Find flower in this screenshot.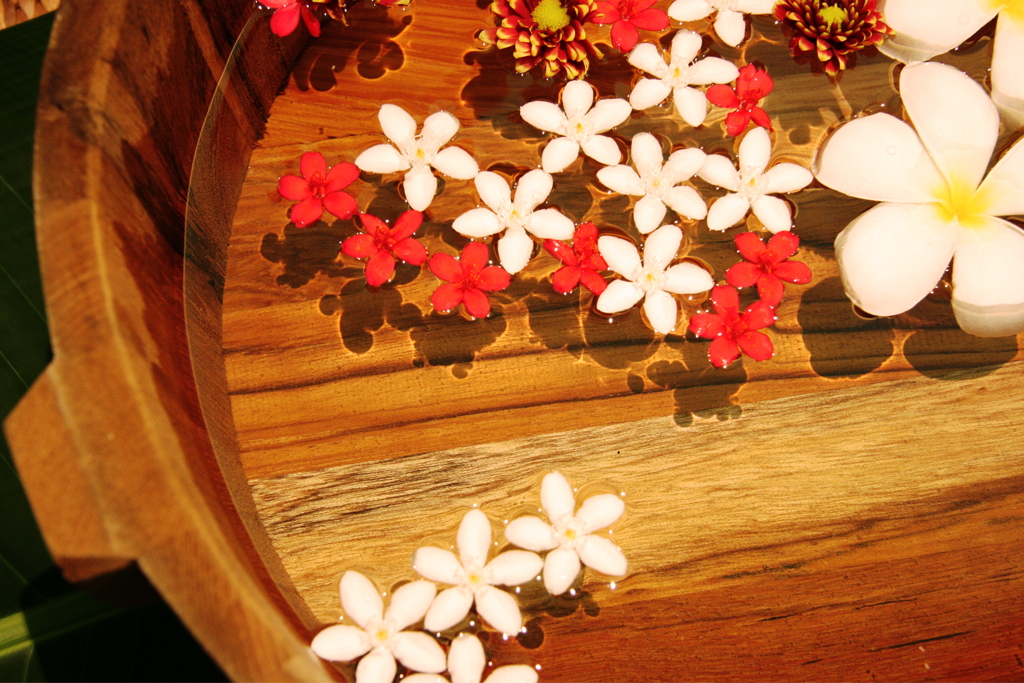
The bounding box for flower is <bbox>349, 96, 484, 208</bbox>.
